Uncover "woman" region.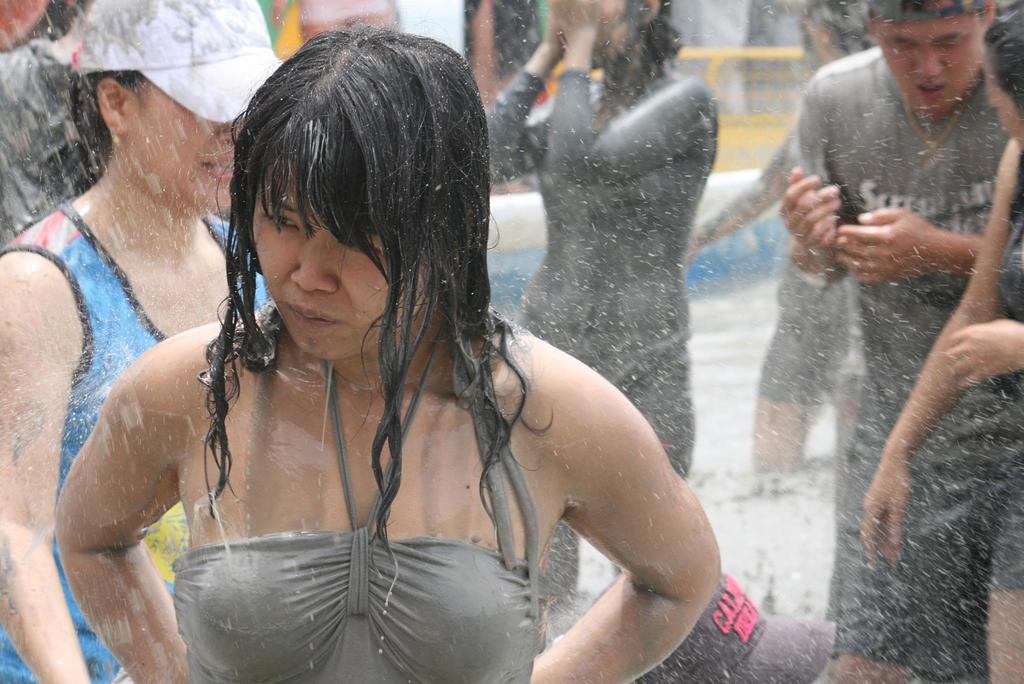
Uncovered: [x1=476, y1=0, x2=720, y2=485].
